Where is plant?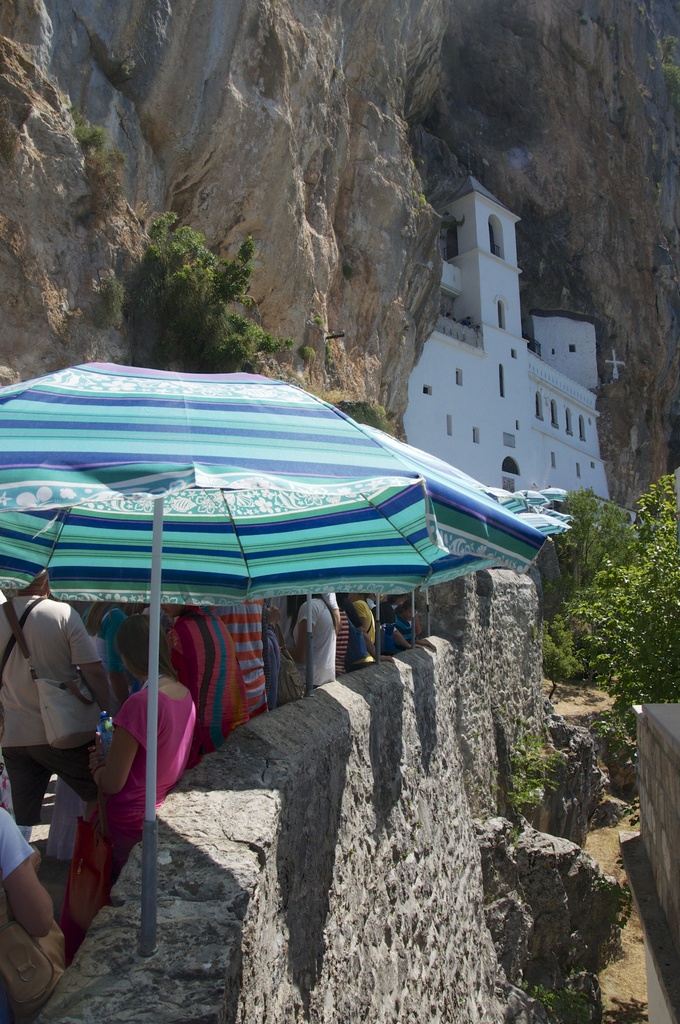
<bbox>528, 977, 602, 1023</bbox>.
